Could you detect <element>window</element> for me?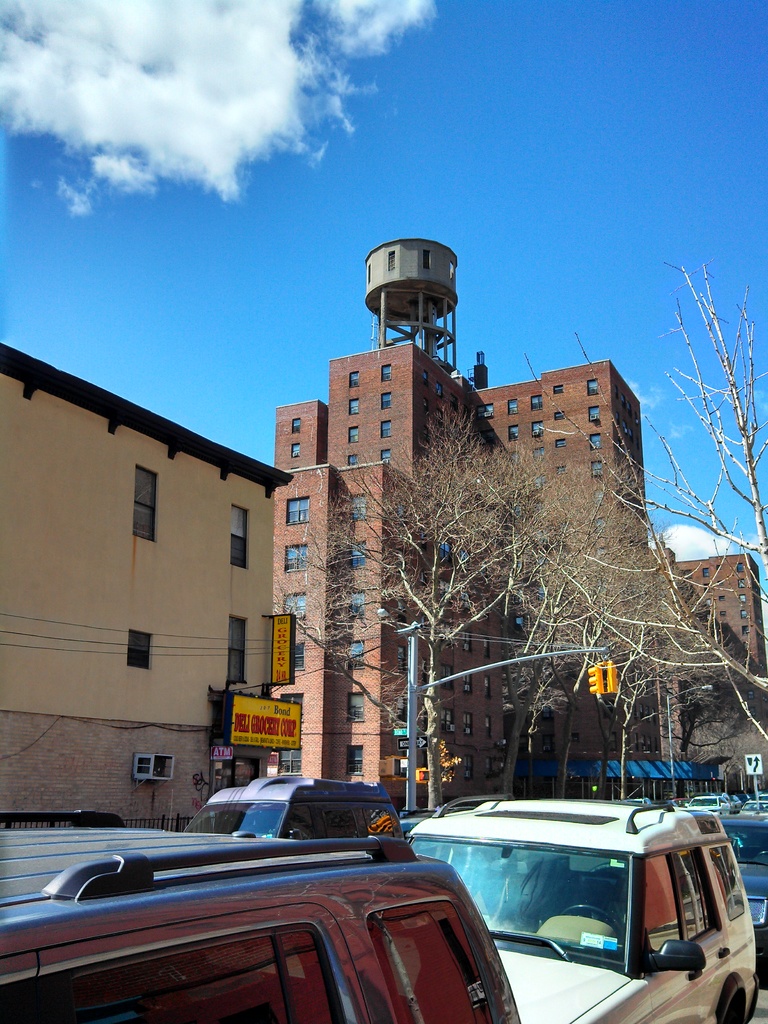
Detection result: <box>594,550,606,559</box>.
